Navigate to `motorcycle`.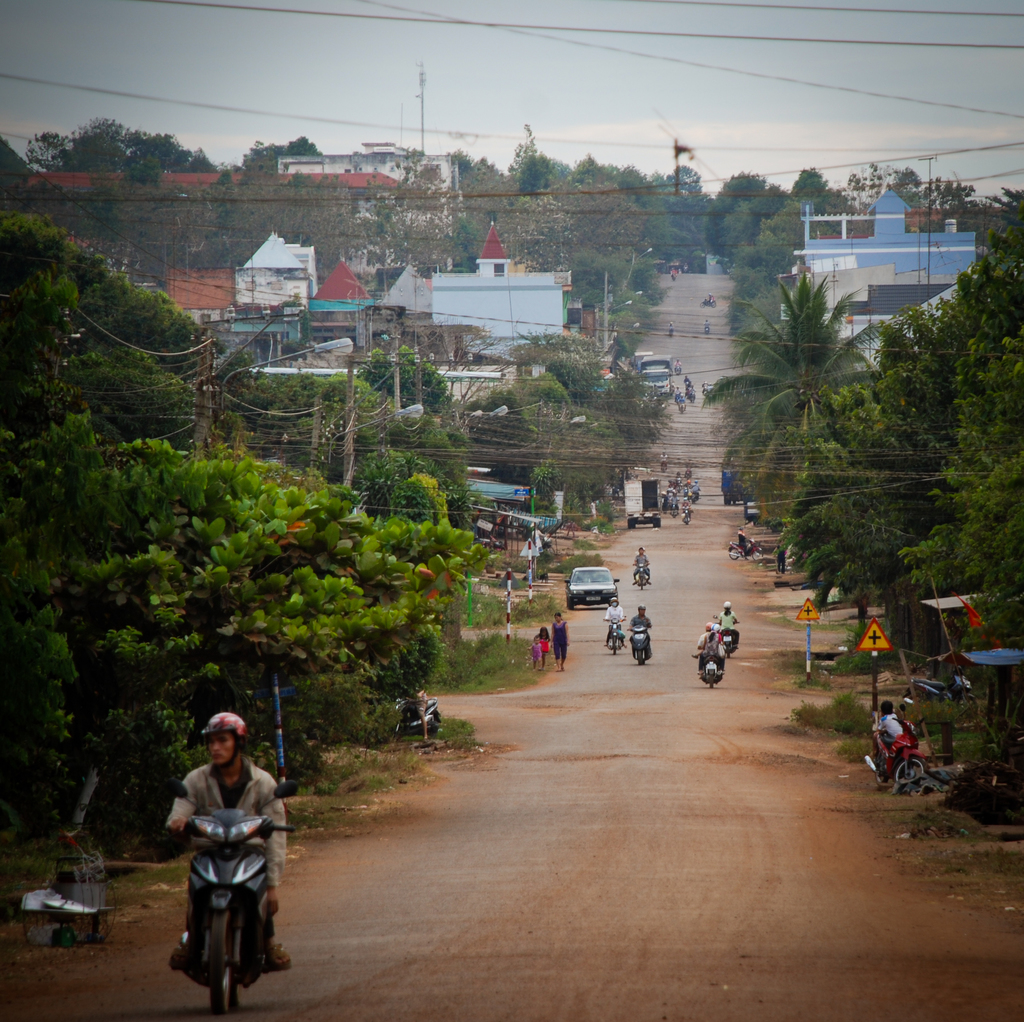
Navigation target: bbox=(723, 627, 735, 661).
